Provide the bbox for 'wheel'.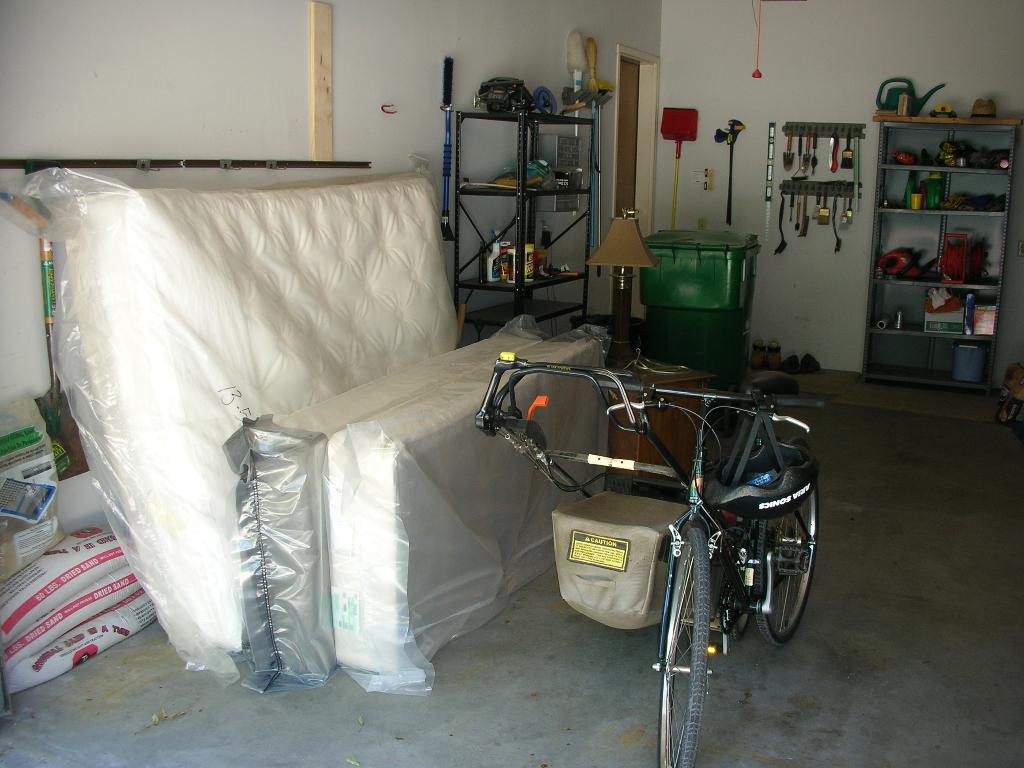
Rect(657, 529, 710, 767).
